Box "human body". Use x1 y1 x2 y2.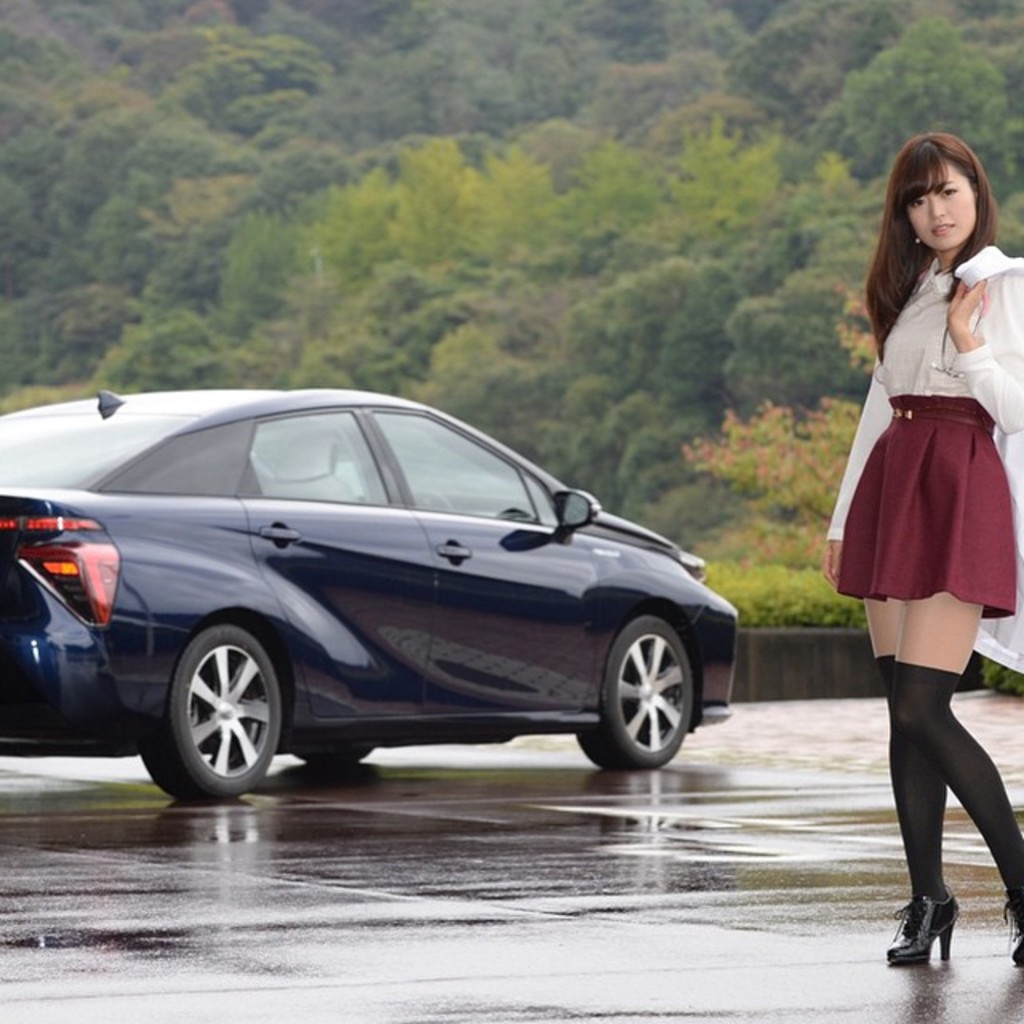
816 123 1002 963.
